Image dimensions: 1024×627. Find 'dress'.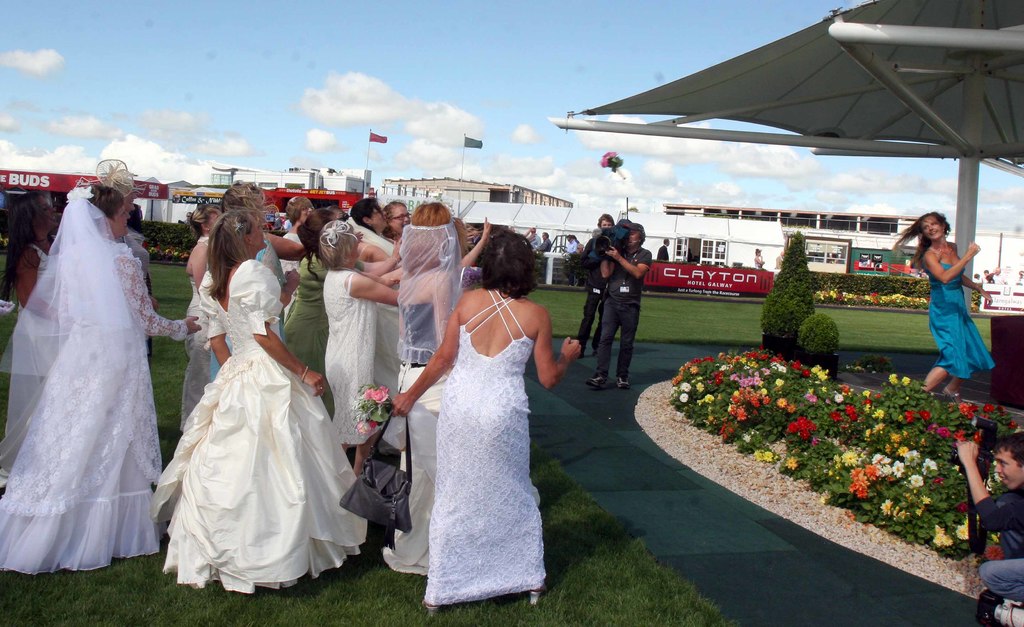
(927, 260, 996, 381).
